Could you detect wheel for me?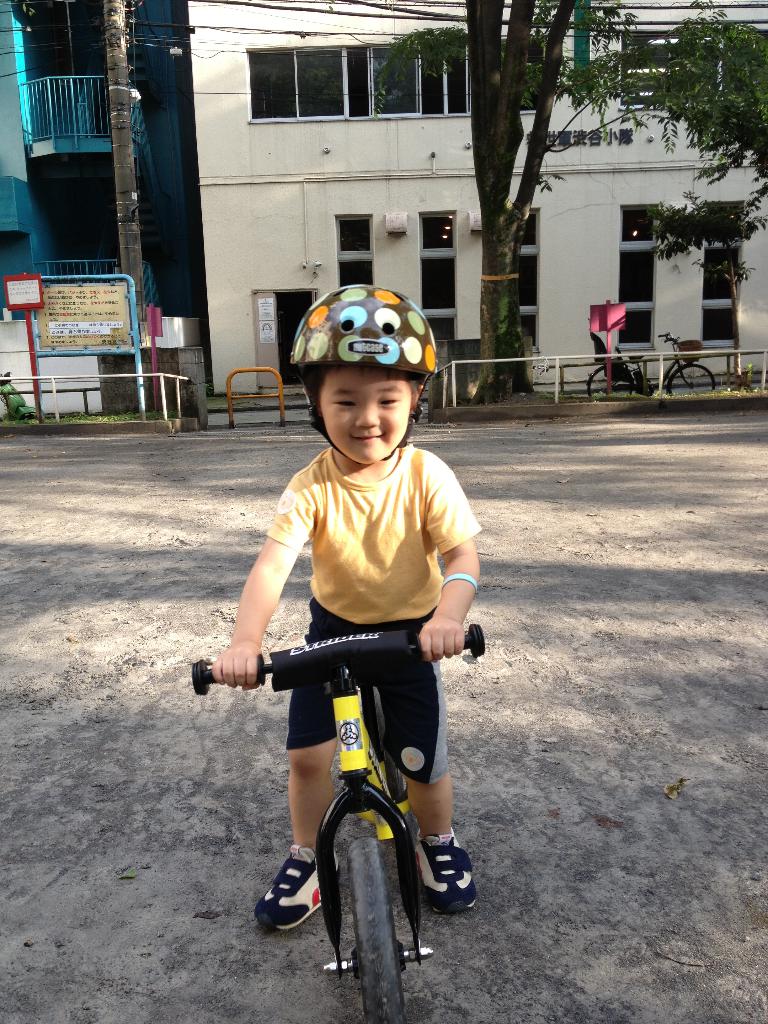
Detection result: region(335, 837, 422, 1023).
